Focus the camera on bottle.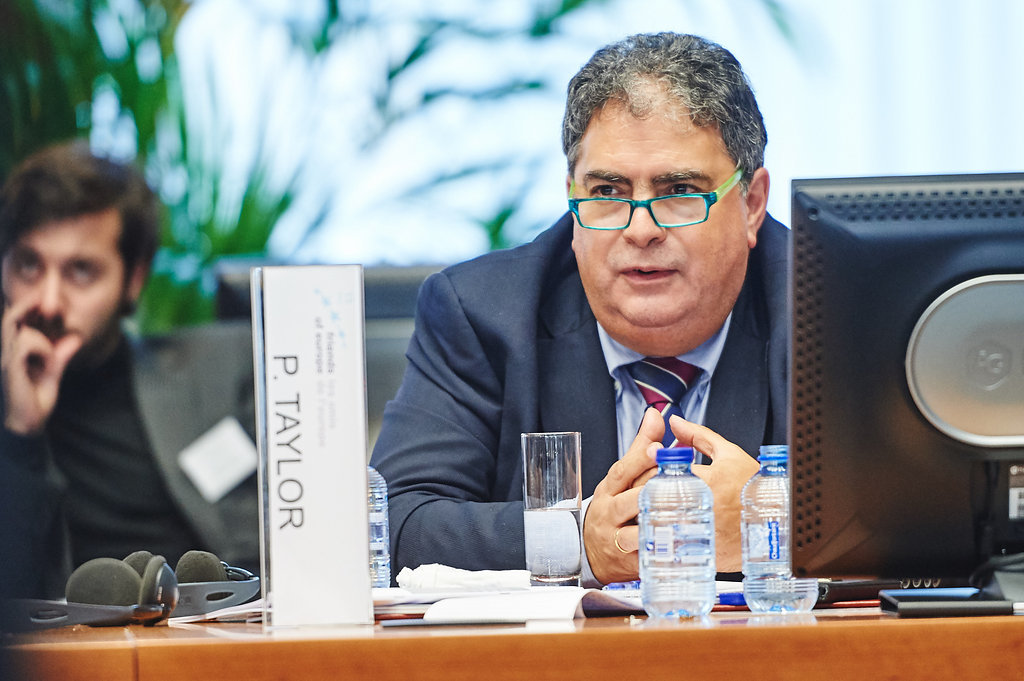
Focus region: (x1=741, y1=444, x2=820, y2=610).
